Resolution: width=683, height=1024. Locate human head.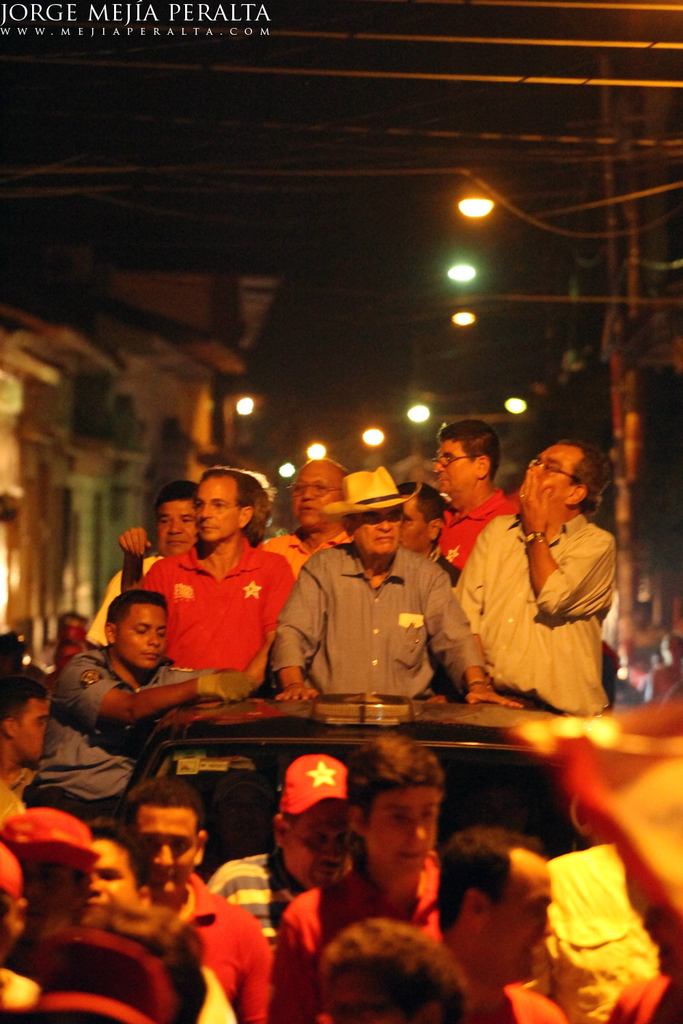
[x1=338, y1=734, x2=450, y2=879].
